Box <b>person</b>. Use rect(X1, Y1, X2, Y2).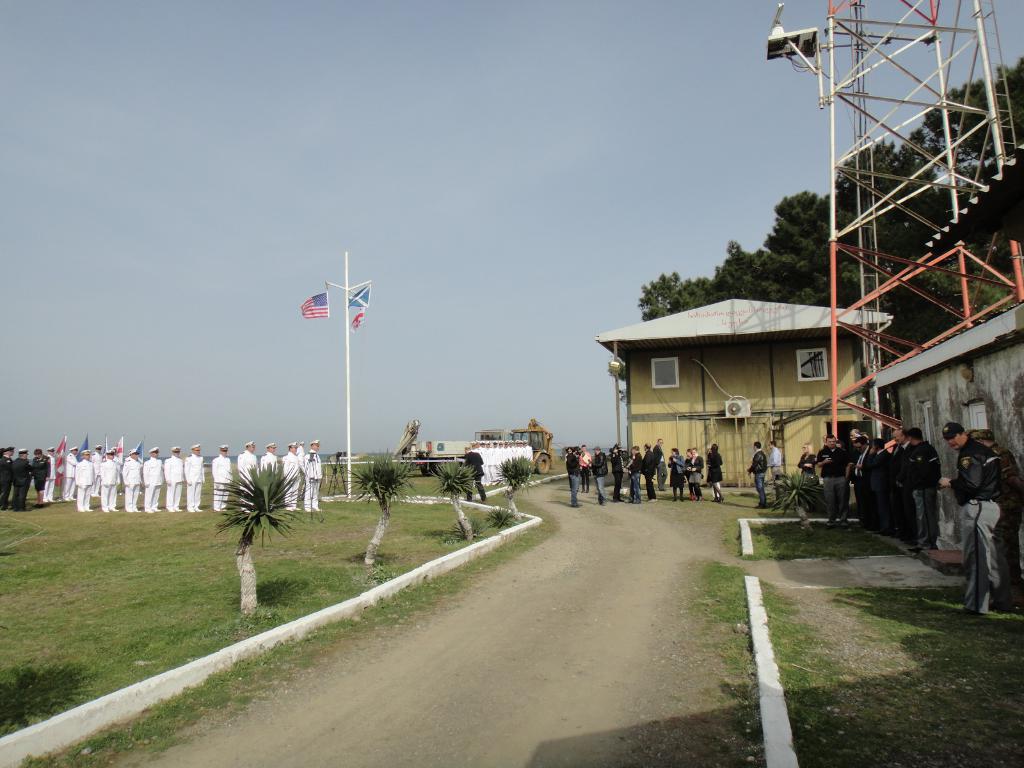
rect(211, 445, 235, 514).
